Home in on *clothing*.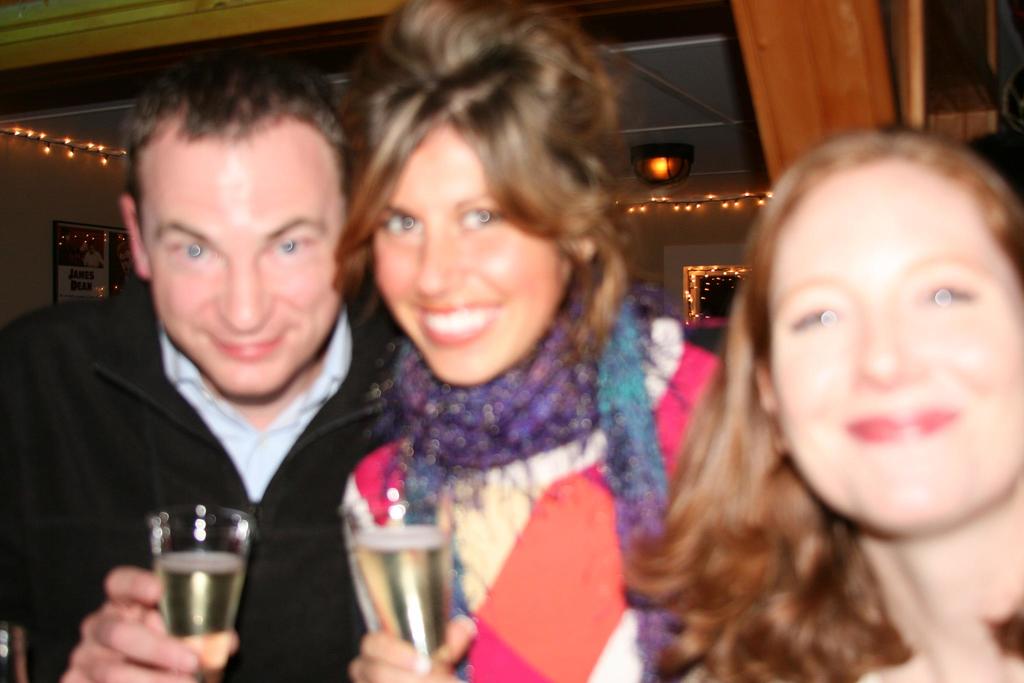
Homed in at [left=15, top=227, right=403, bottom=661].
